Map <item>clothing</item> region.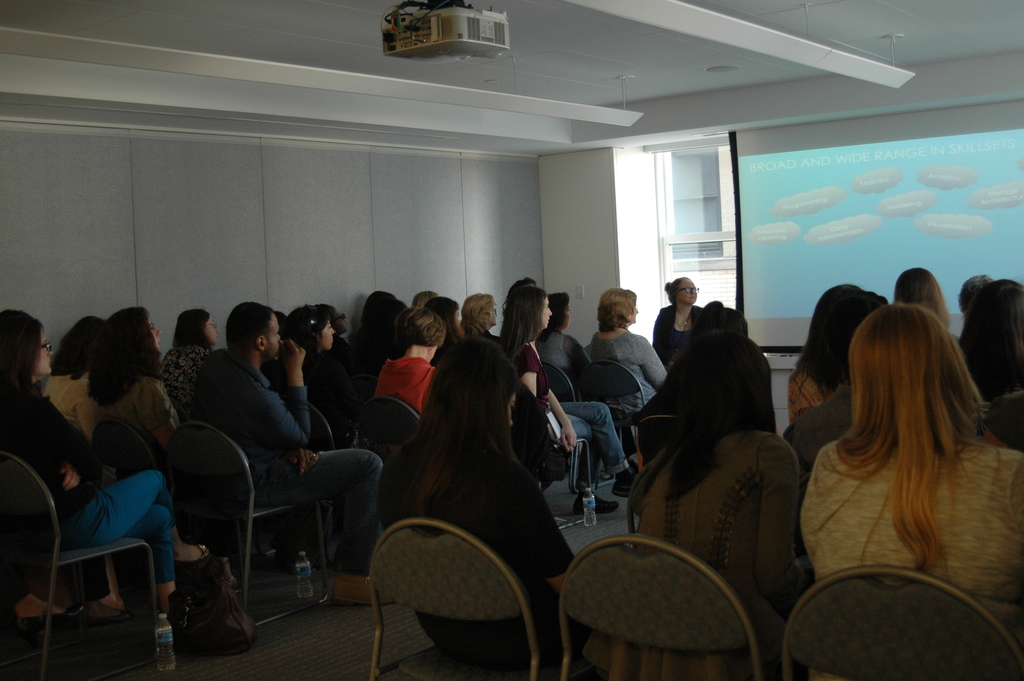
Mapped to crop(804, 427, 1023, 648).
